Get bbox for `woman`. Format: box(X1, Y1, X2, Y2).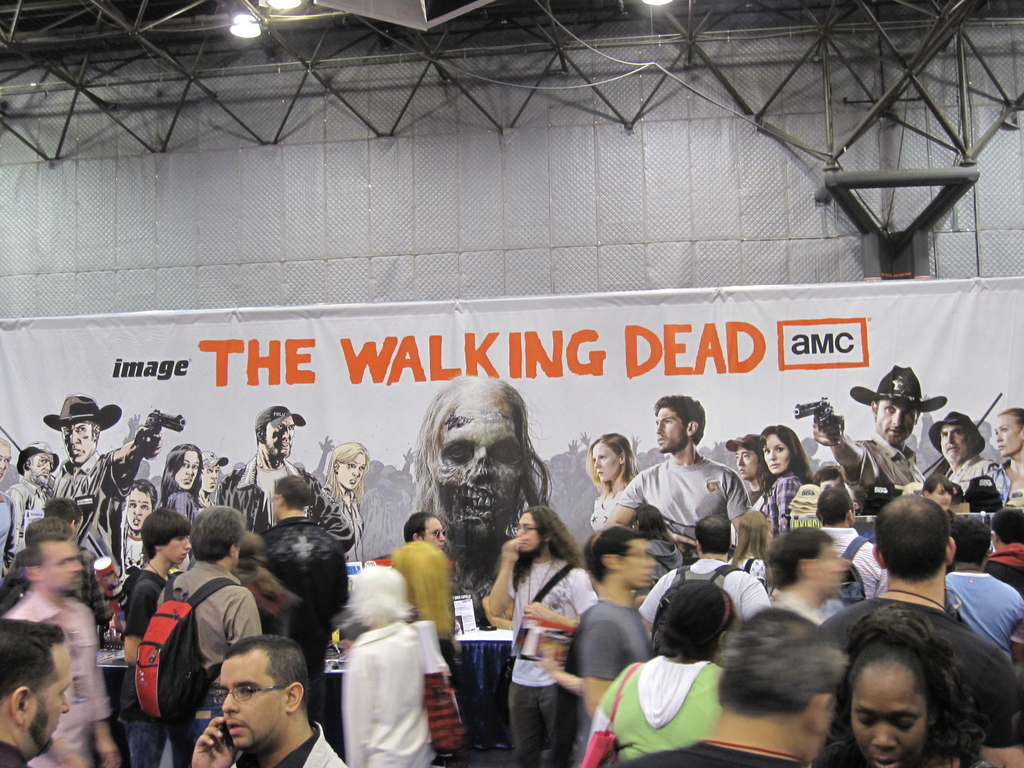
box(588, 429, 648, 532).
